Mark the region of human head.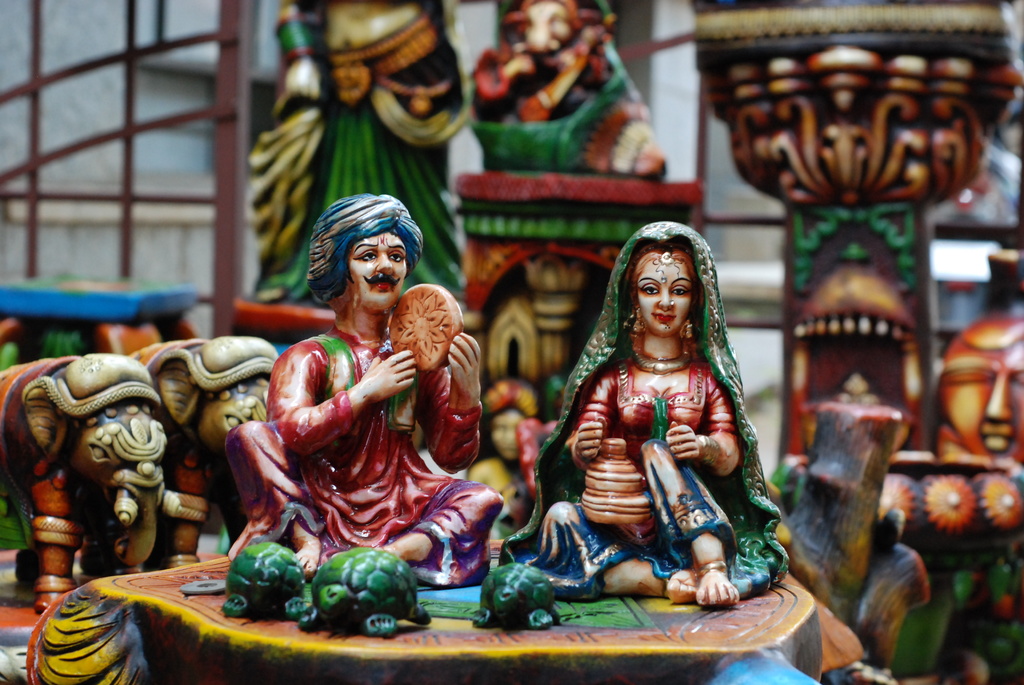
Region: <bbox>486, 409, 529, 464</bbox>.
